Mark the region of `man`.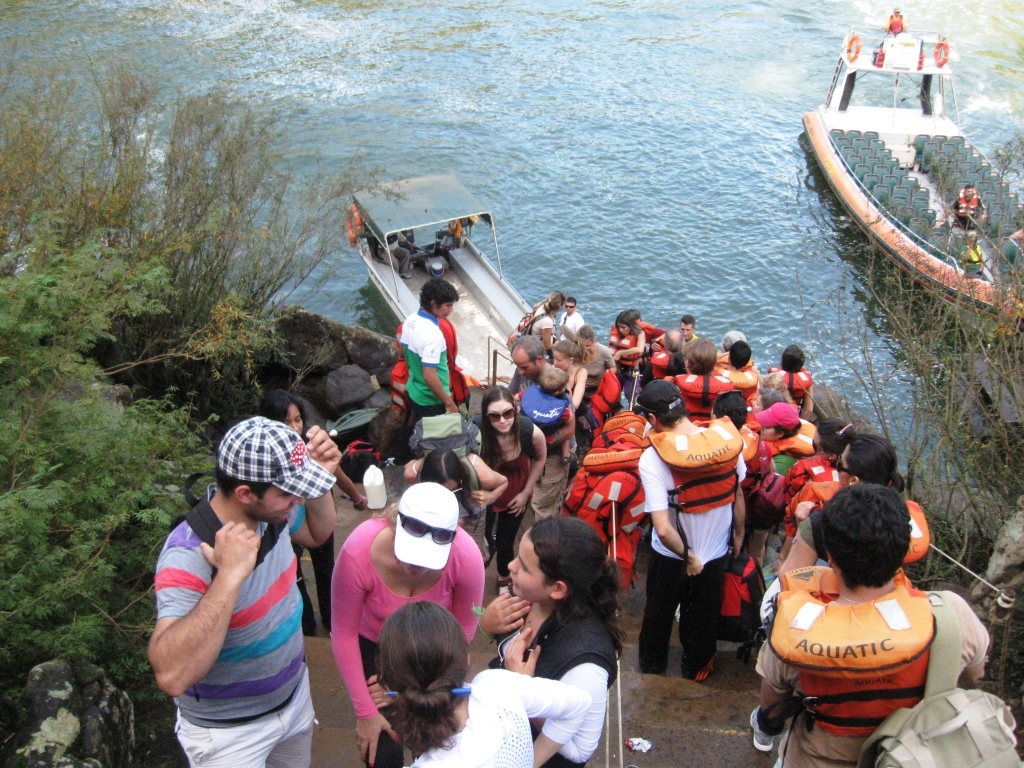
Region: {"x1": 939, "y1": 190, "x2": 987, "y2": 229}.
